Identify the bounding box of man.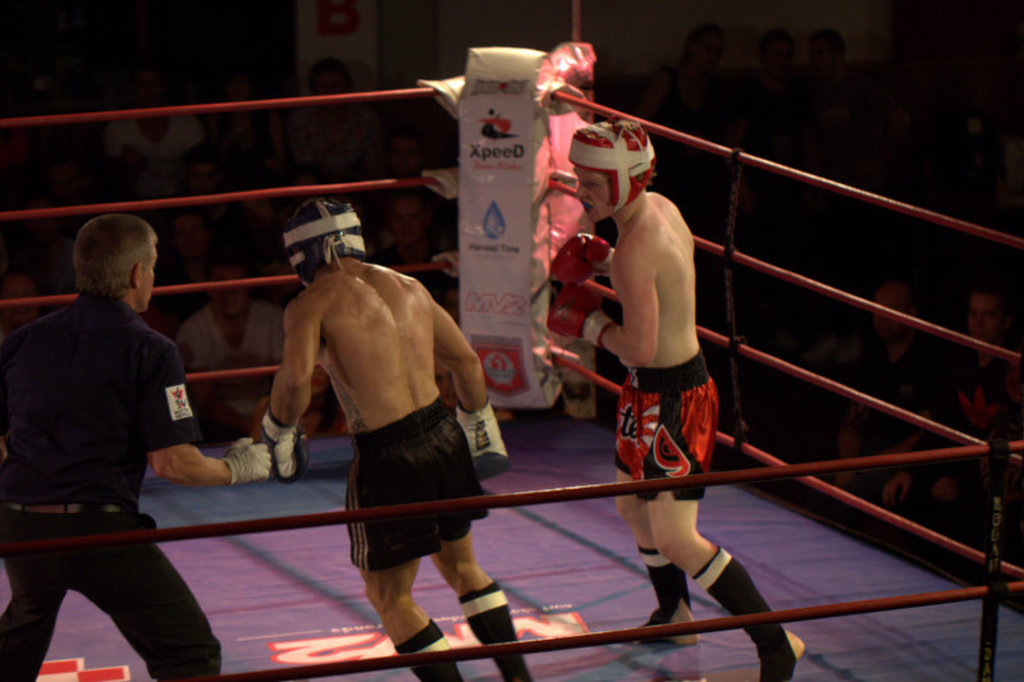
pyautogui.locateOnScreen(544, 118, 800, 681).
